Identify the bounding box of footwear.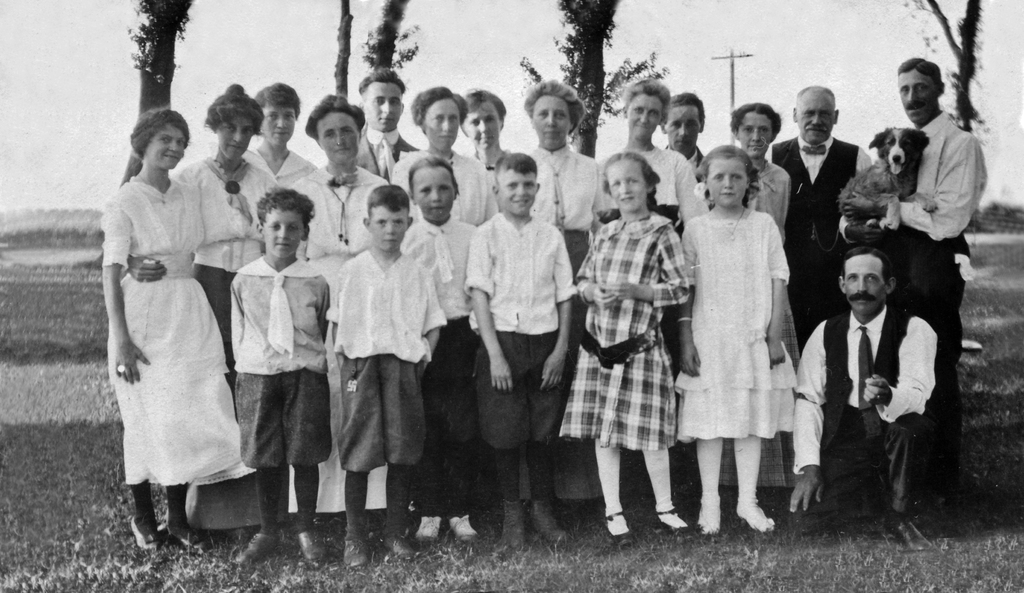
x1=417 y1=516 x2=441 y2=544.
